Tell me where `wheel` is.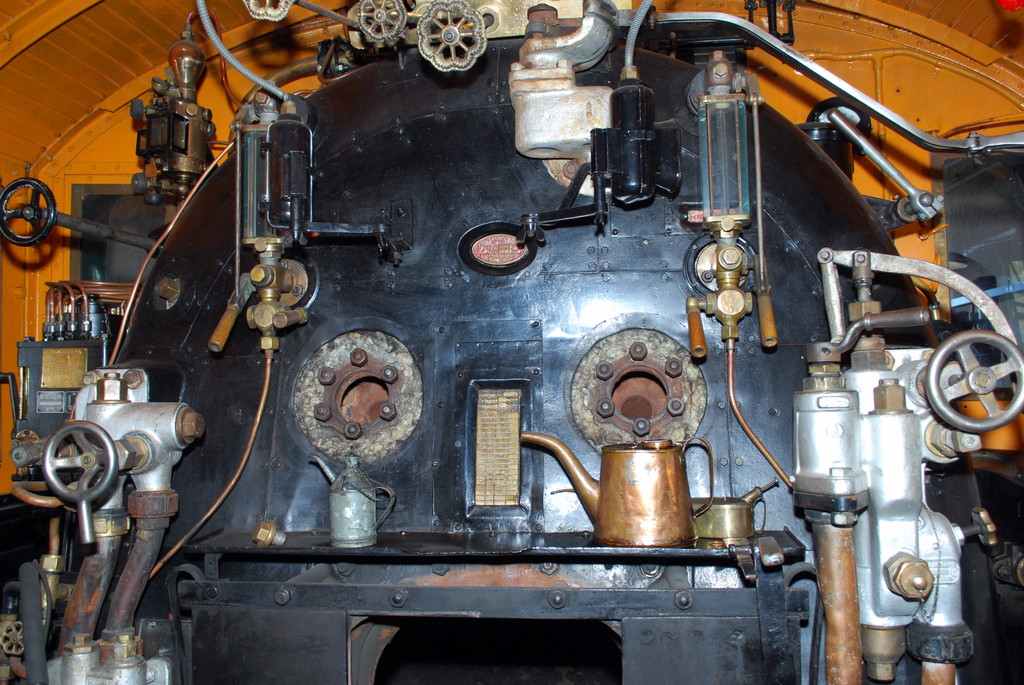
`wheel` is at (x1=412, y1=0, x2=492, y2=74).
